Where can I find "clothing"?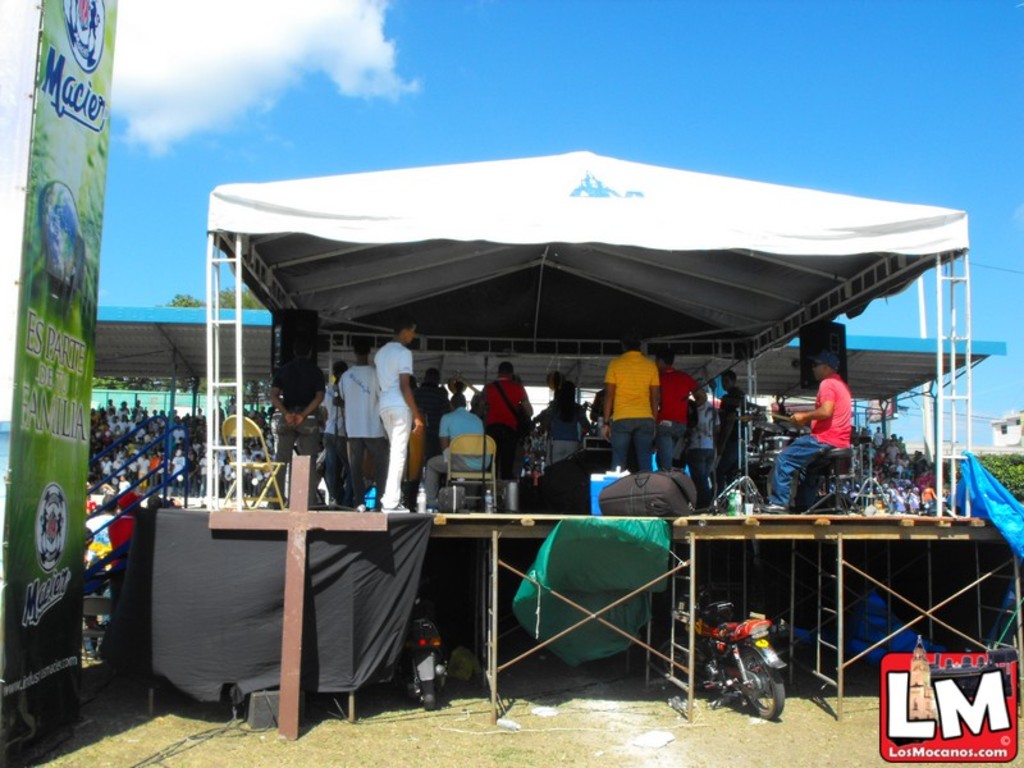
You can find it at <region>434, 419, 492, 461</region>.
